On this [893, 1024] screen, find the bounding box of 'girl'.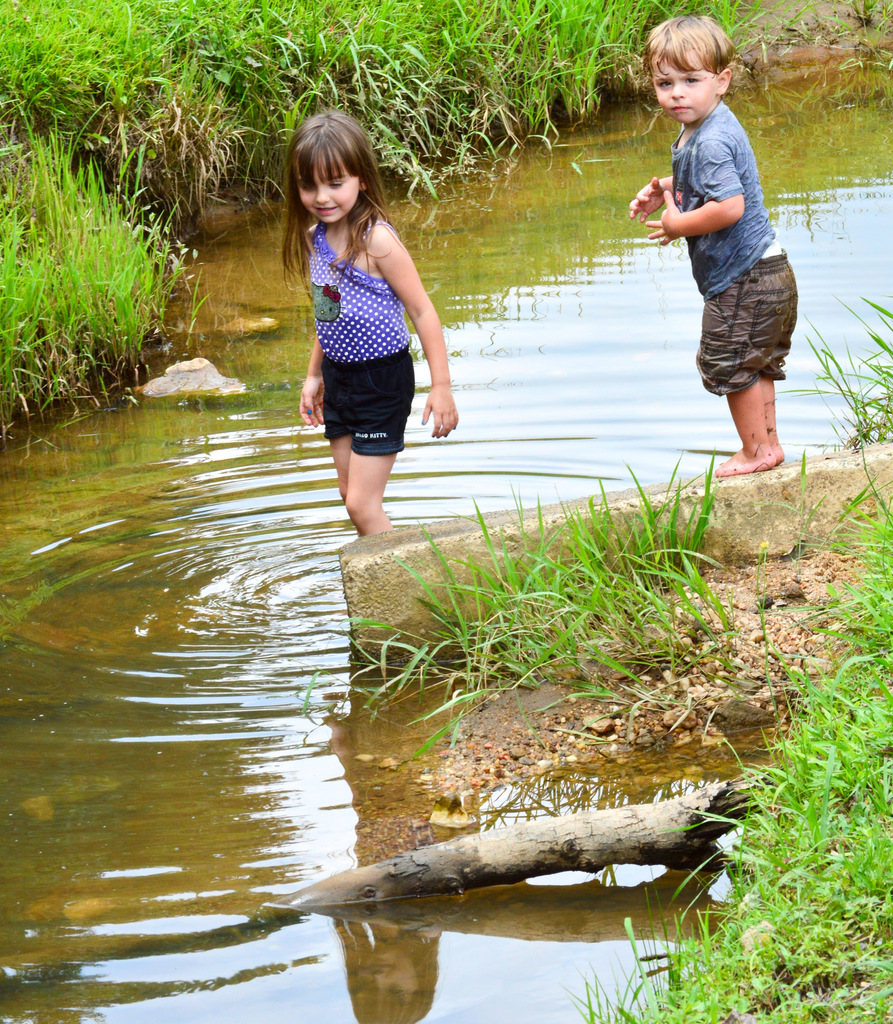
Bounding box: x1=271 y1=104 x2=476 y2=558.
